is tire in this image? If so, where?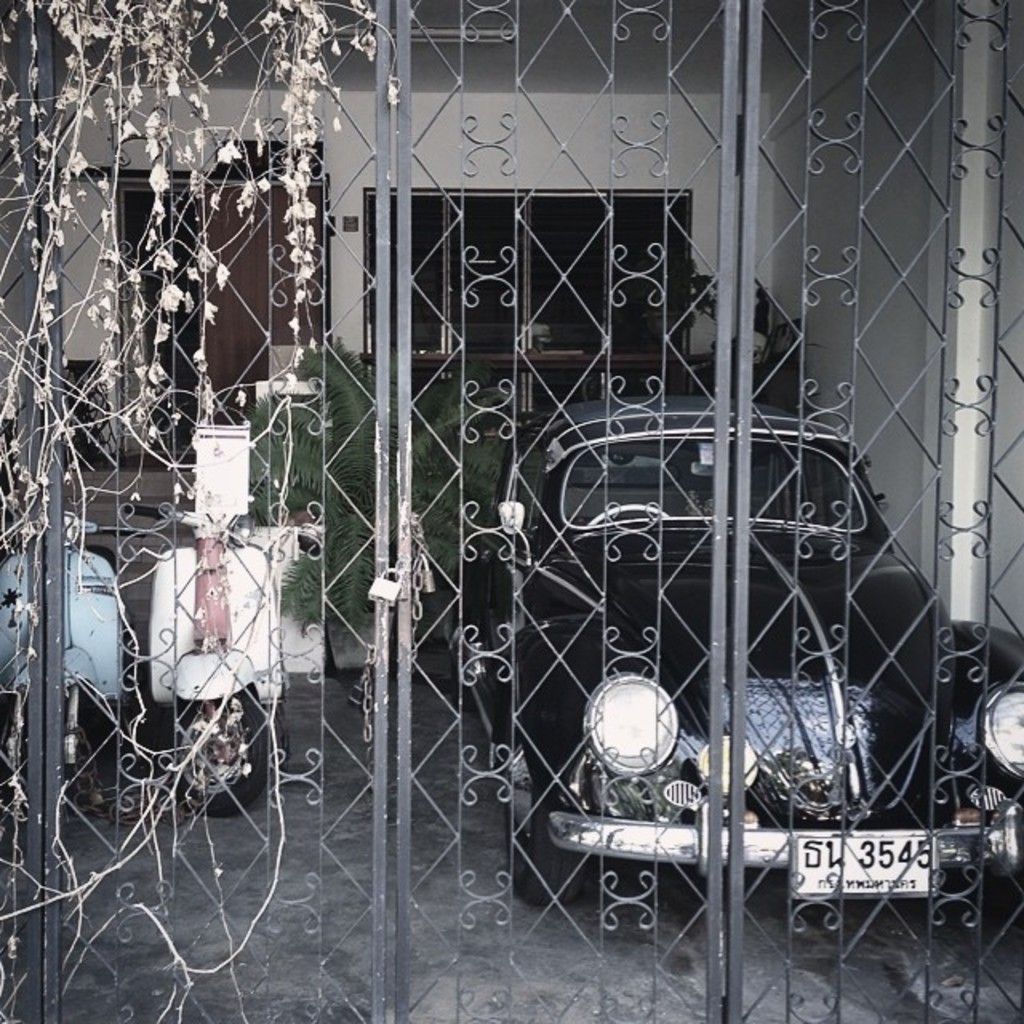
Yes, at select_region(496, 699, 594, 902).
